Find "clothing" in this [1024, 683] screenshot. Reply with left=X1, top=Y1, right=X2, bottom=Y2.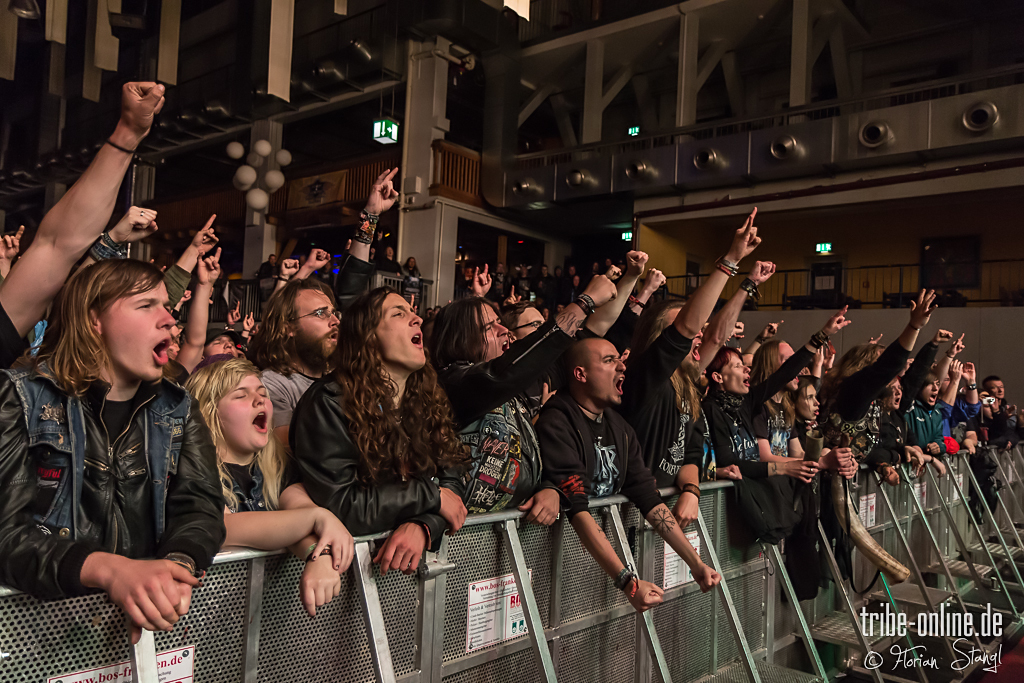
left=946, top=404, right=986, bottom=456.
